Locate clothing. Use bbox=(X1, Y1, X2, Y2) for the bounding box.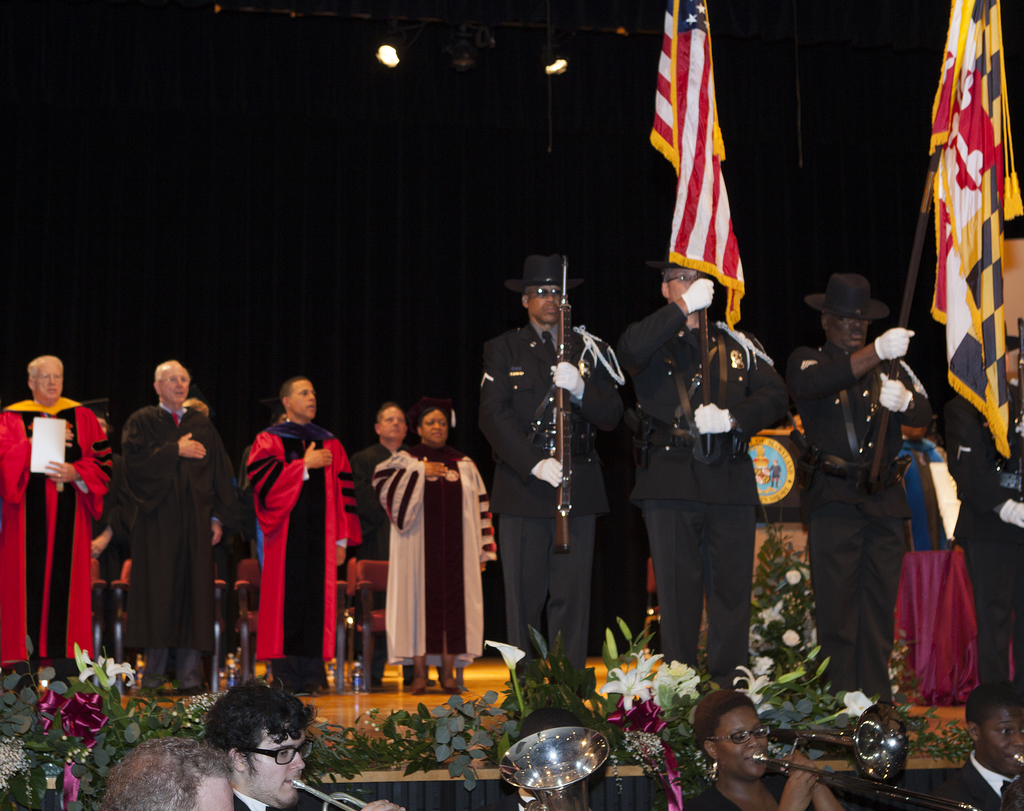
bbox=(474, 325, 625, 662).
